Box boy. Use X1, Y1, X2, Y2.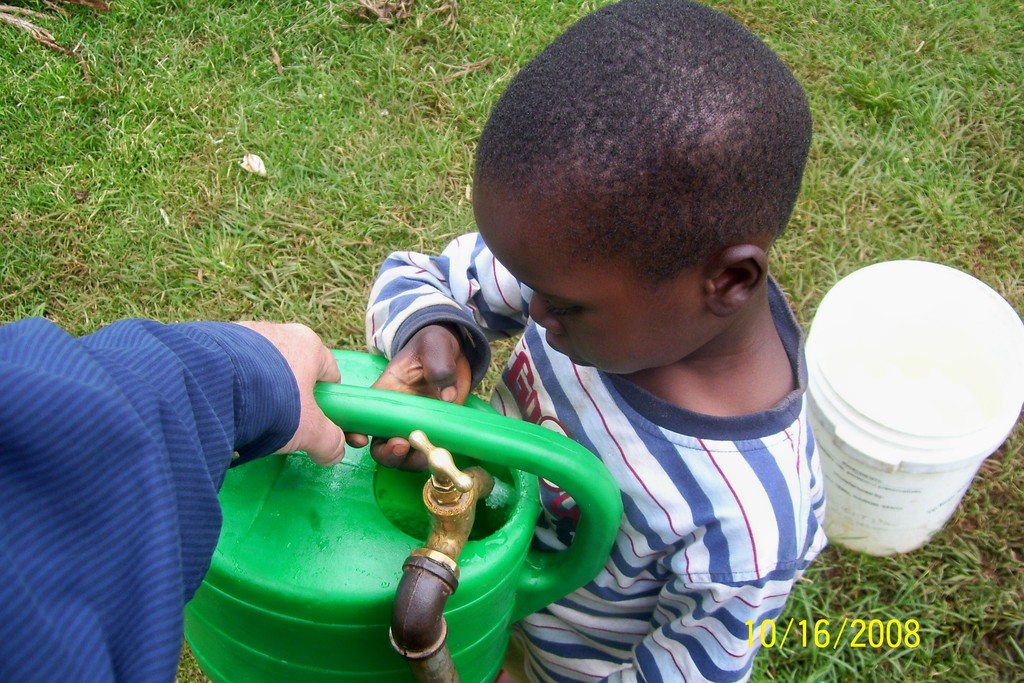
344, 0, 830, 682.
